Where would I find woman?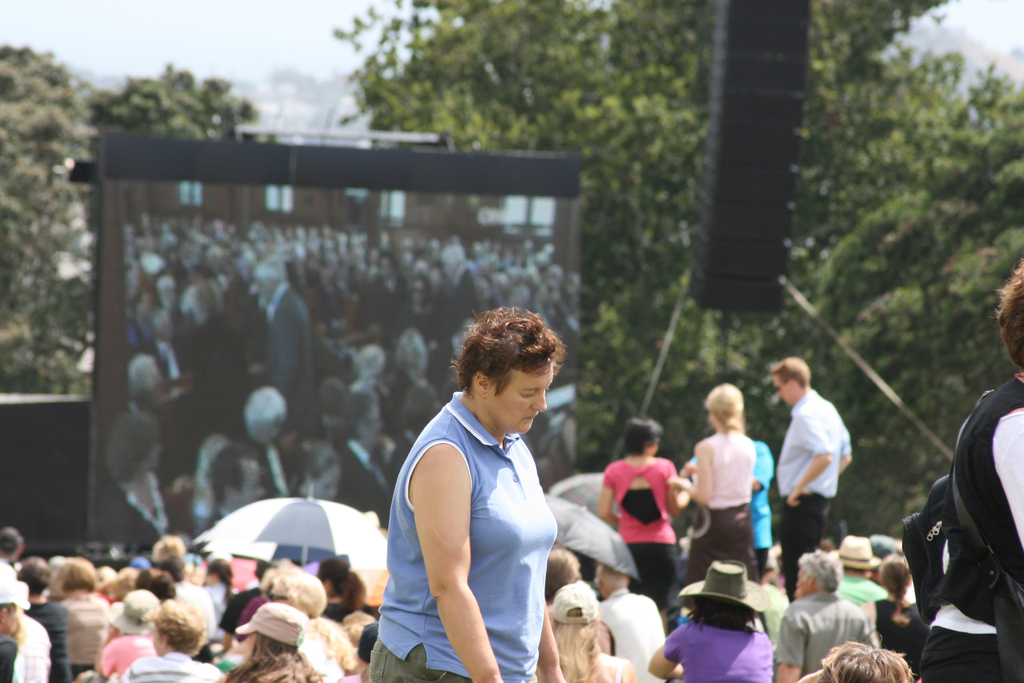
At <box>596,415,681,621</box>.
